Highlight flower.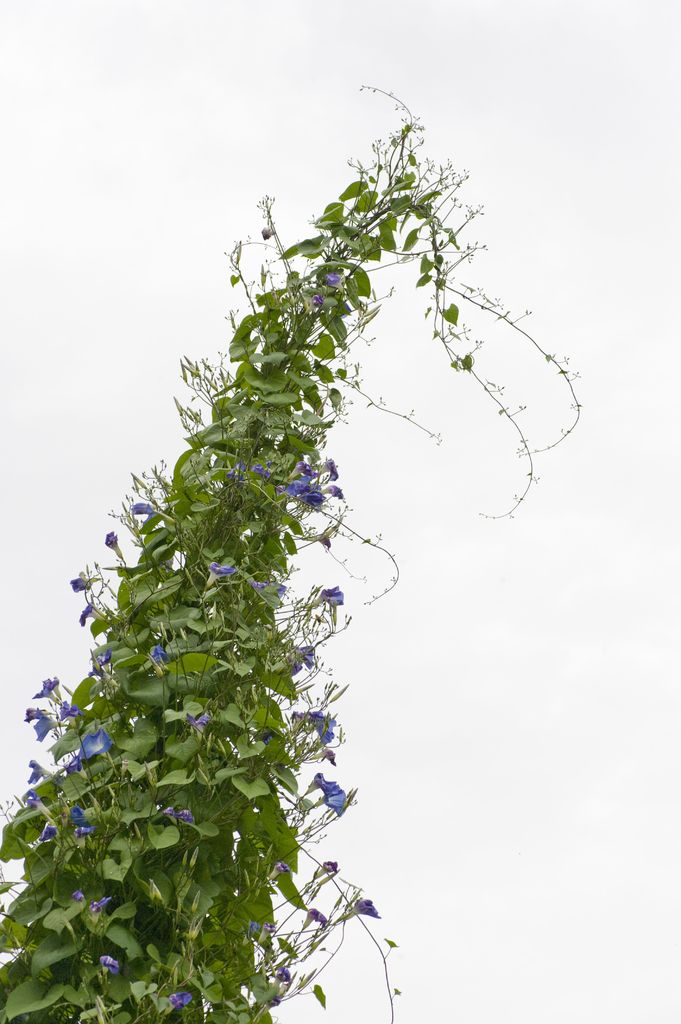
Highlighted region: [x1=324, y1=593, x2=348, y2=626].
